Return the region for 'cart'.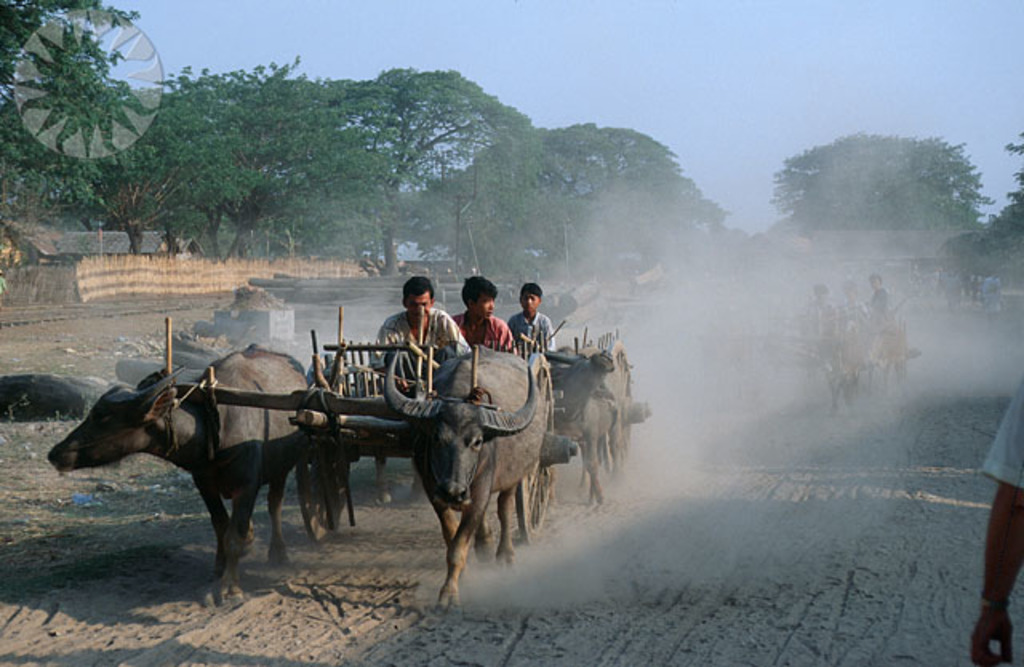
173, 330, 606, 574.
